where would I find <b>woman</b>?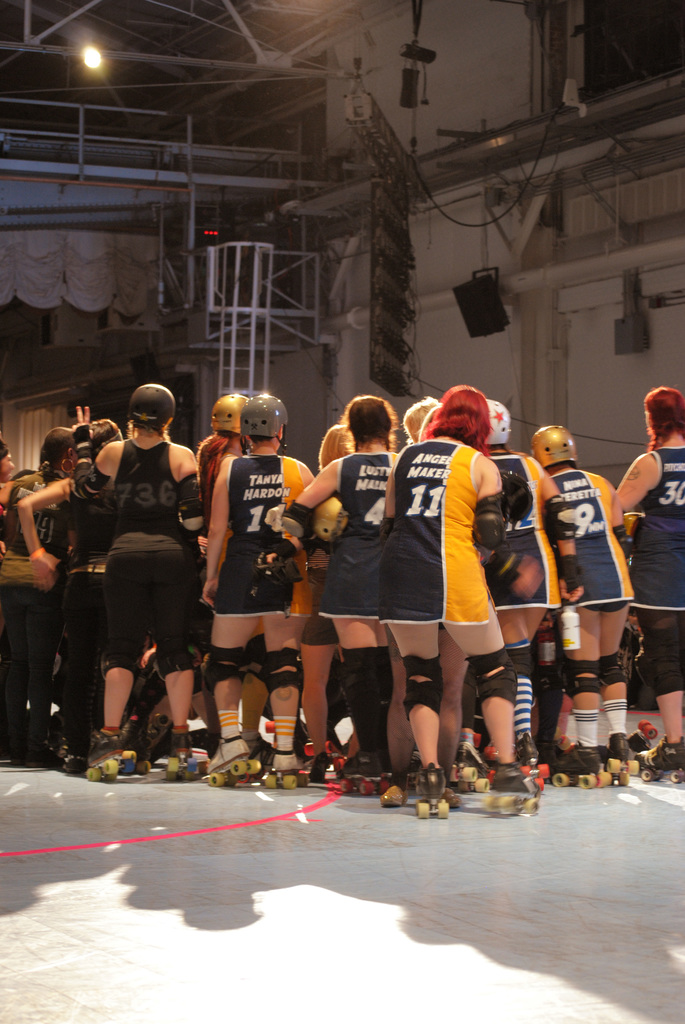
At Rect(606, 392, 684, 781).
